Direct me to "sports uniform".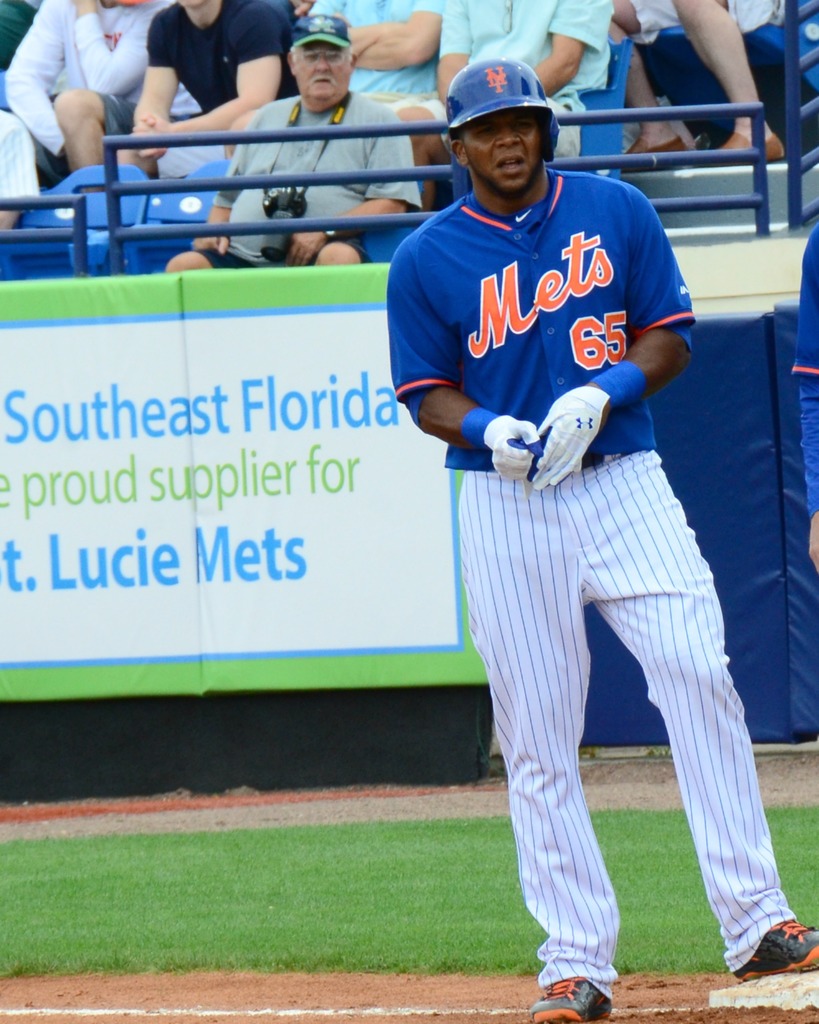
Direction: box=[390, 166, 791, 984].
